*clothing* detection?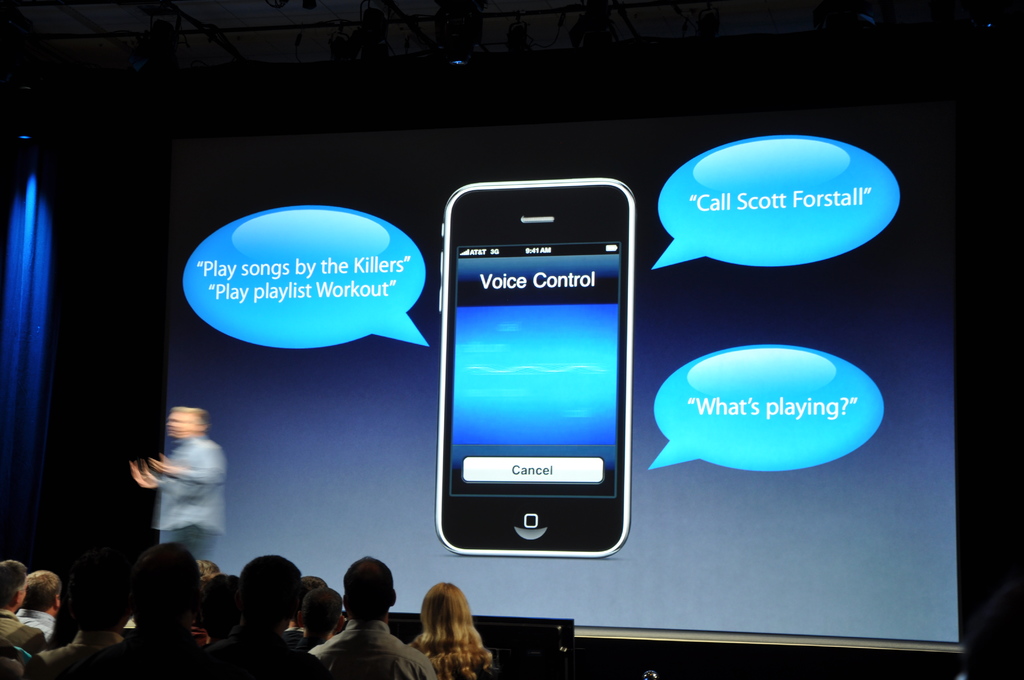
region(20, 603, 52, 633)
